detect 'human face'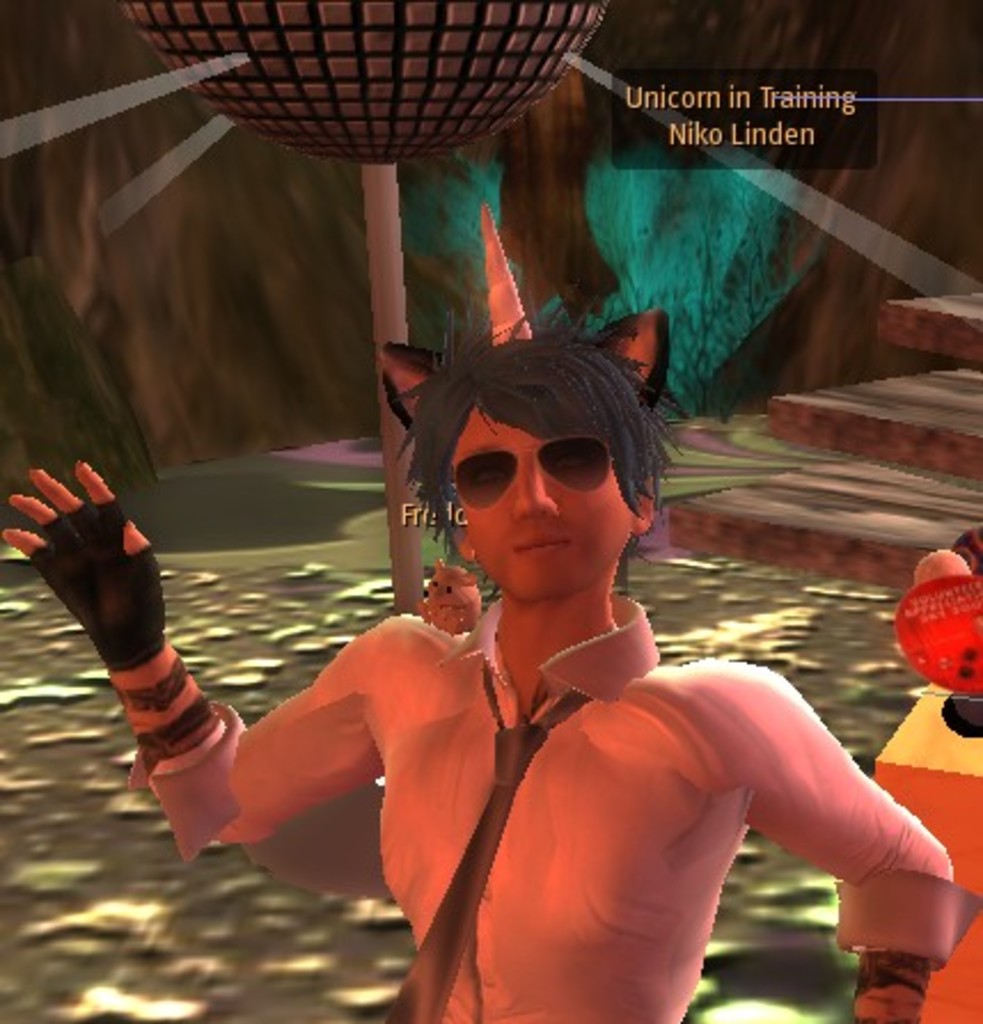
{"x1": 451, "y1": 405, "x2": 637, "y2": 593}
